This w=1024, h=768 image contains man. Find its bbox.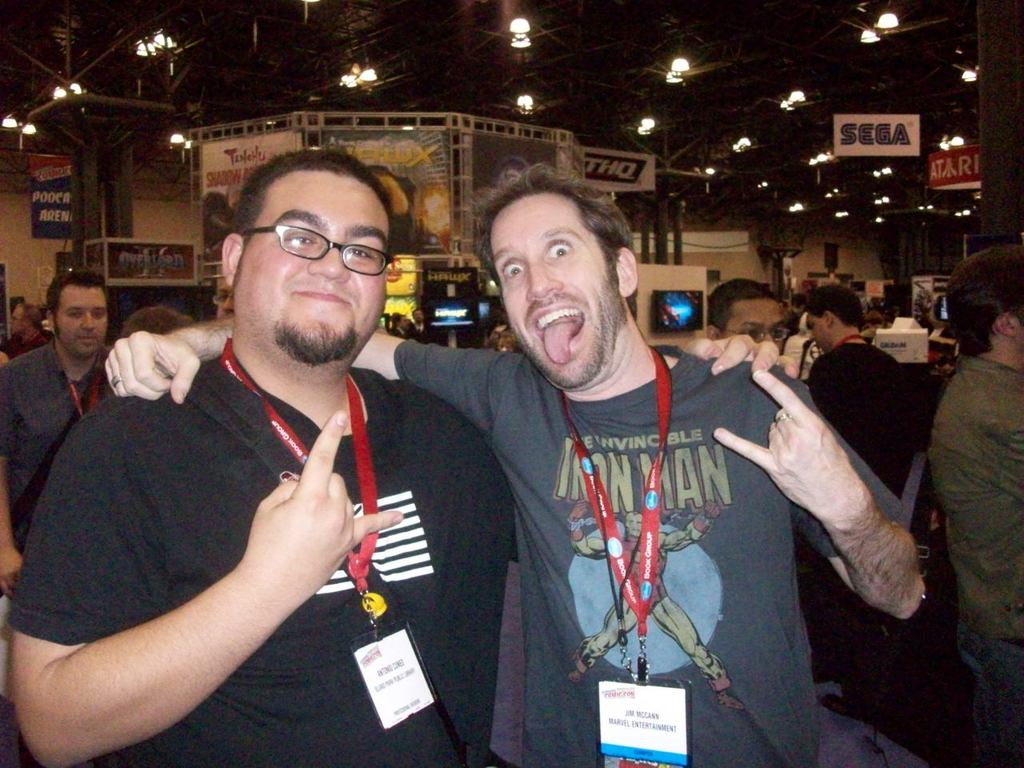
{"left": 705, "top": 278, "right": 791, "bottom": 360}.
